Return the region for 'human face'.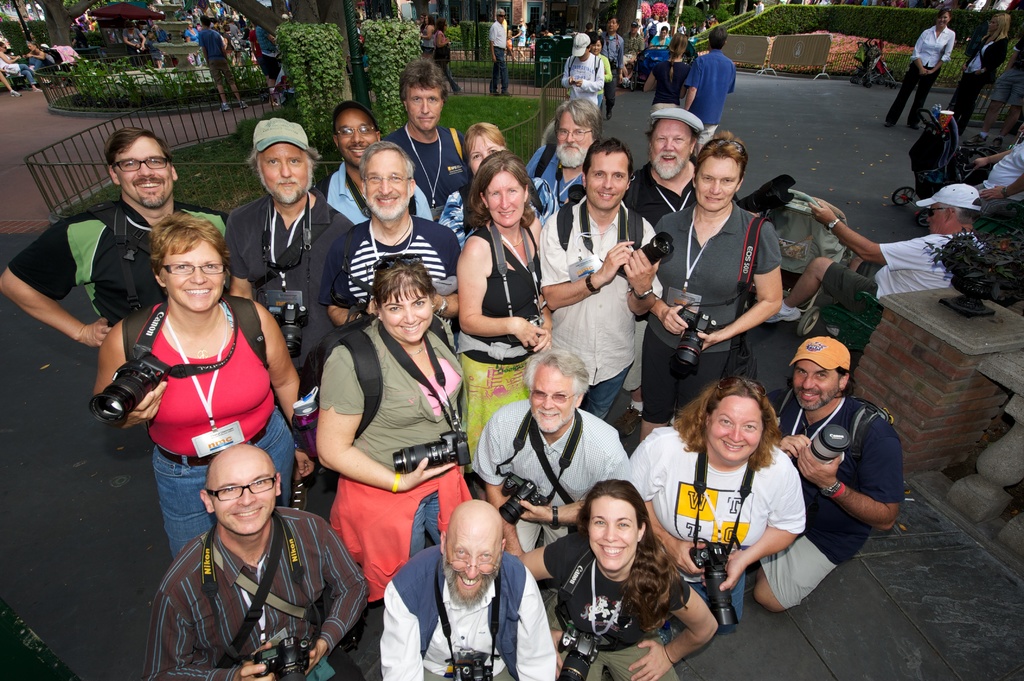
select_region(488, 170, 525, 228).
